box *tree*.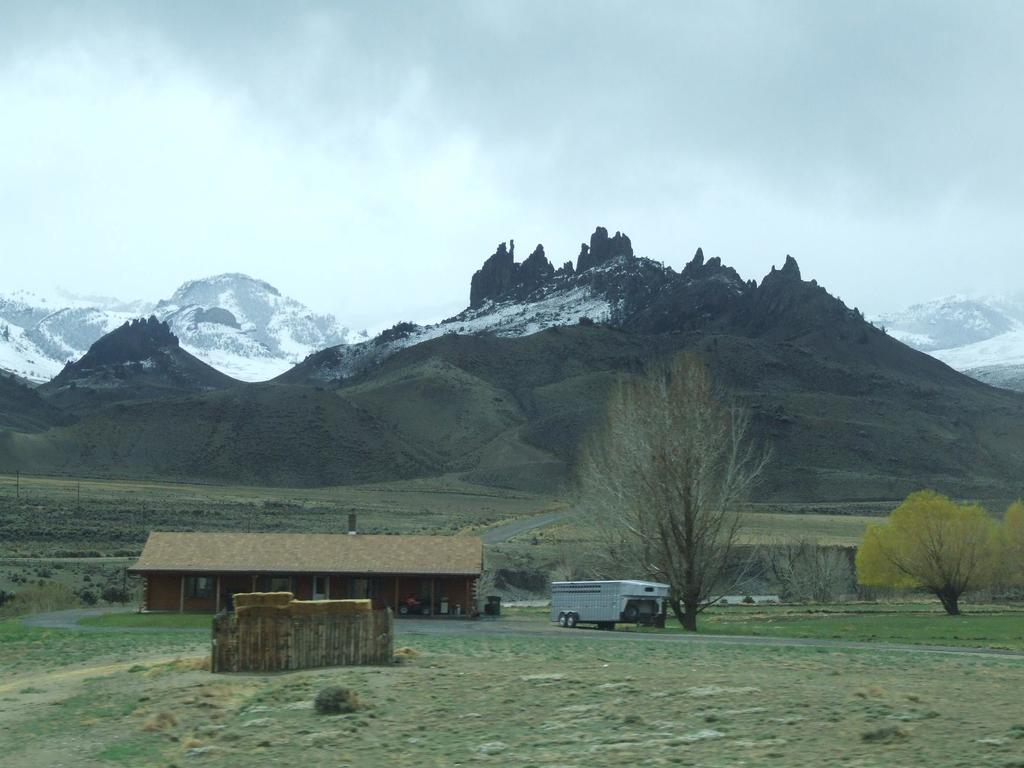
(left=763, top=527, right=852, bottom=606).
